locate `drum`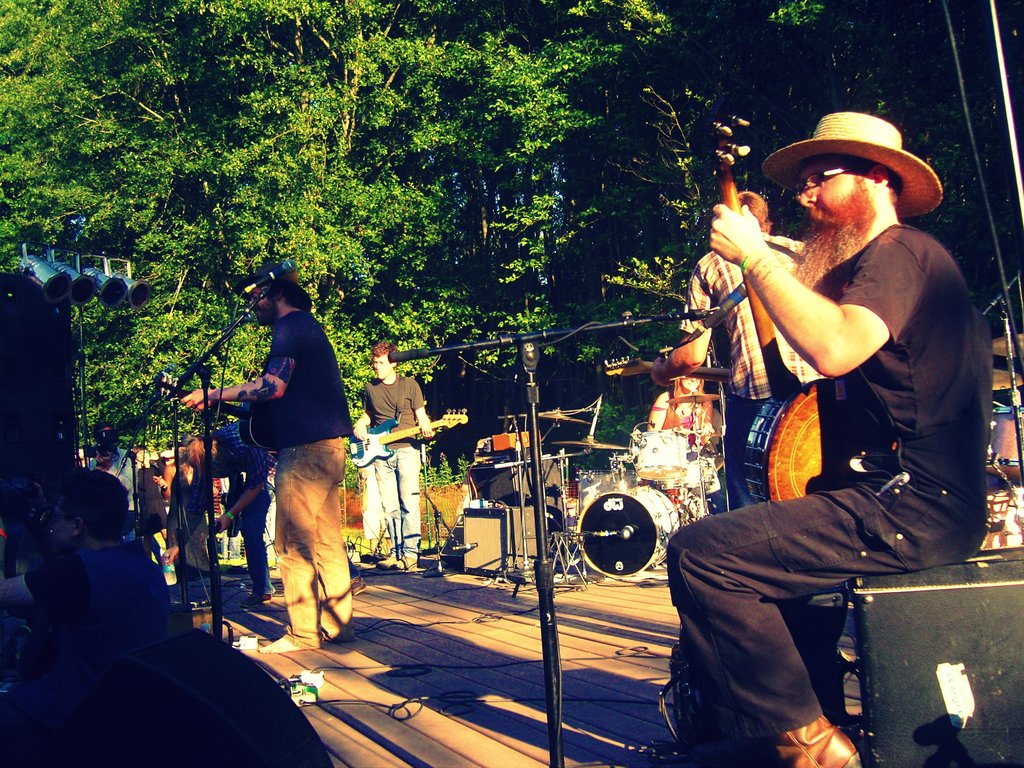
<box>577,468,638,518</box>
